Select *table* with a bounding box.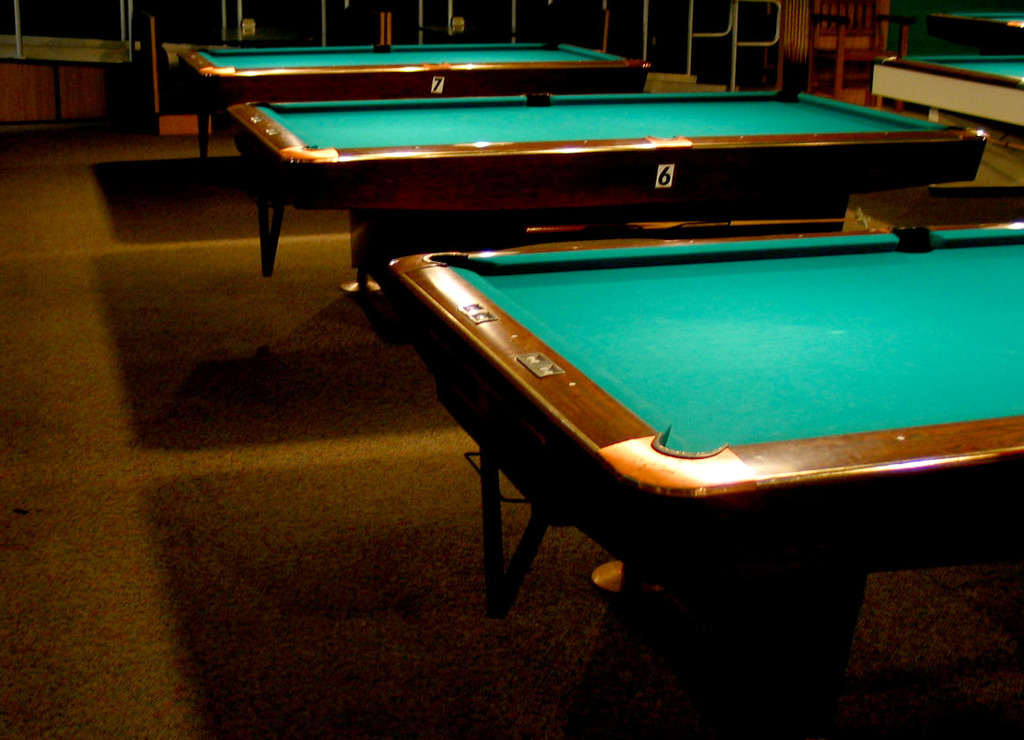
x1=227 y1=84 x2=990 y2=305.
